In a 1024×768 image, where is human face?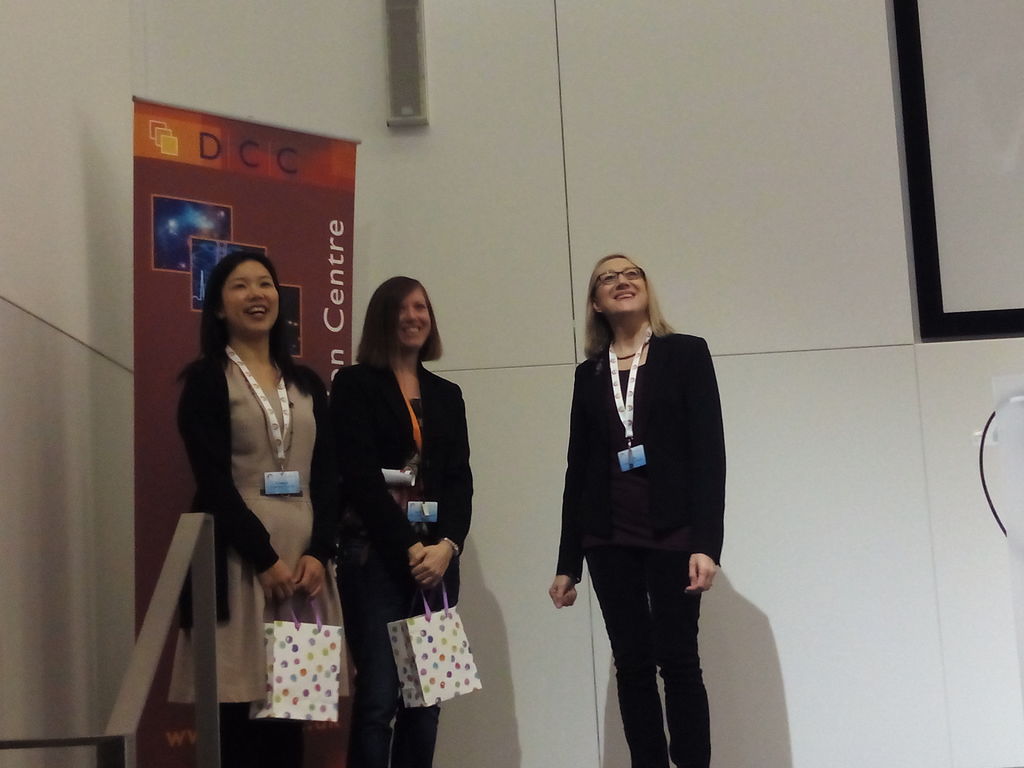
crop(222, 262, 285, 338).
